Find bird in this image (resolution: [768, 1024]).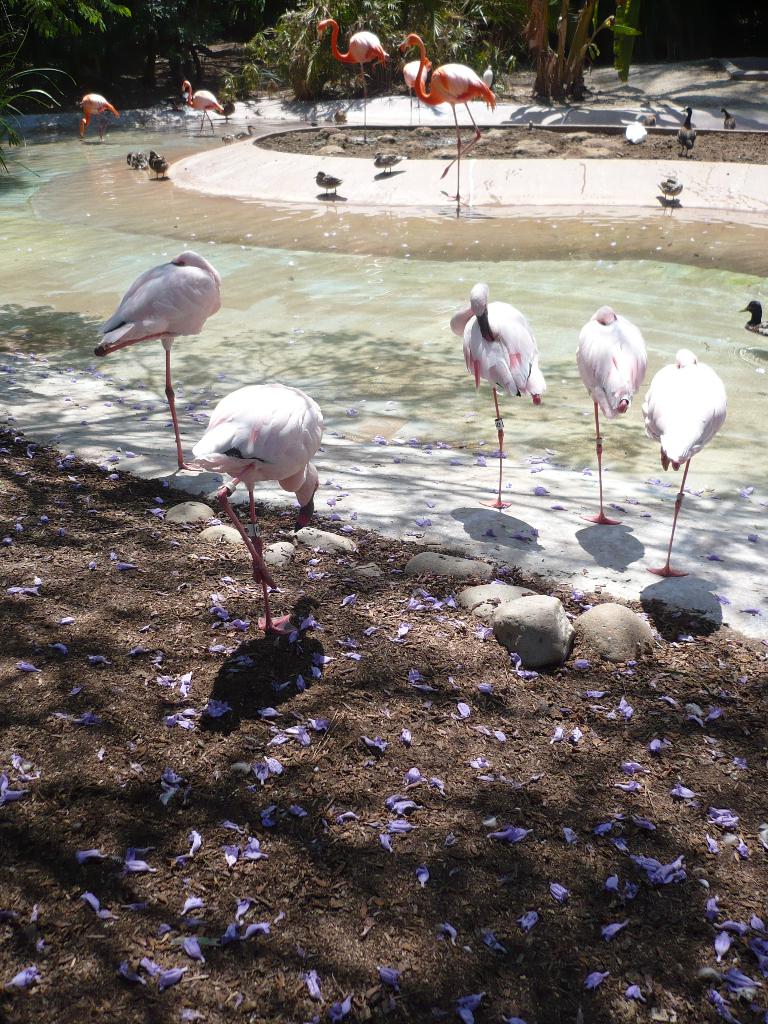
box=[574, 305, 648, 522].
